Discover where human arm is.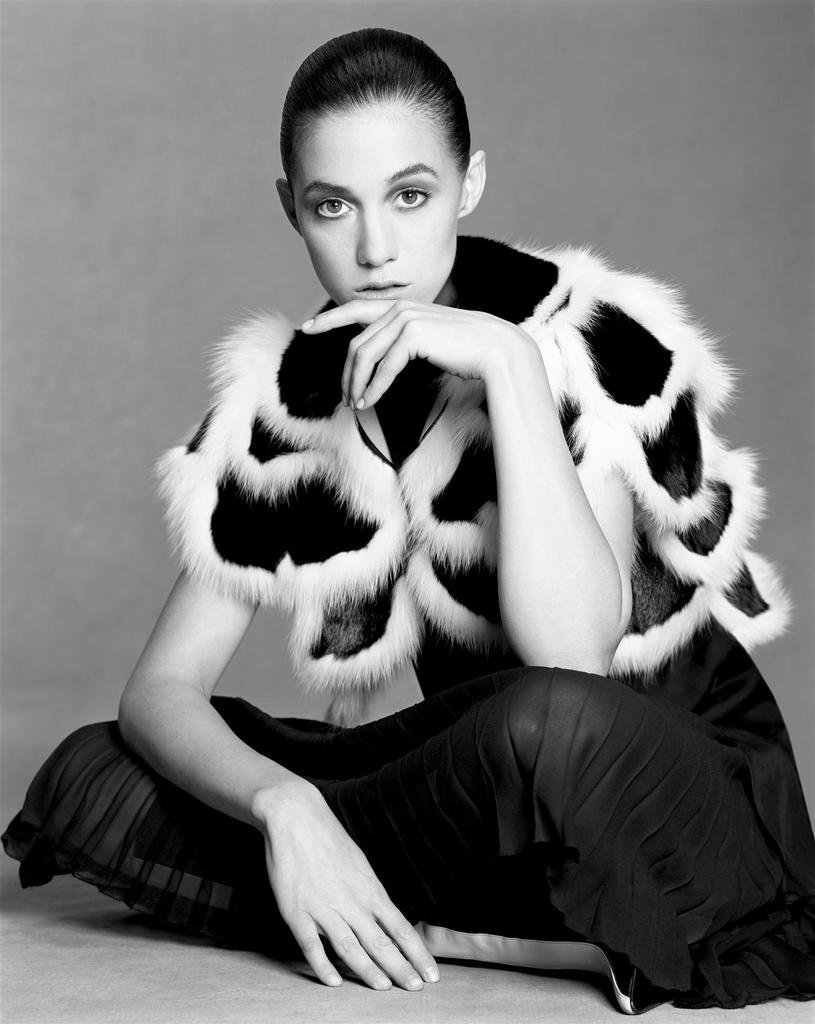
Discovered at bbox=(392, 252, 739, 739).
